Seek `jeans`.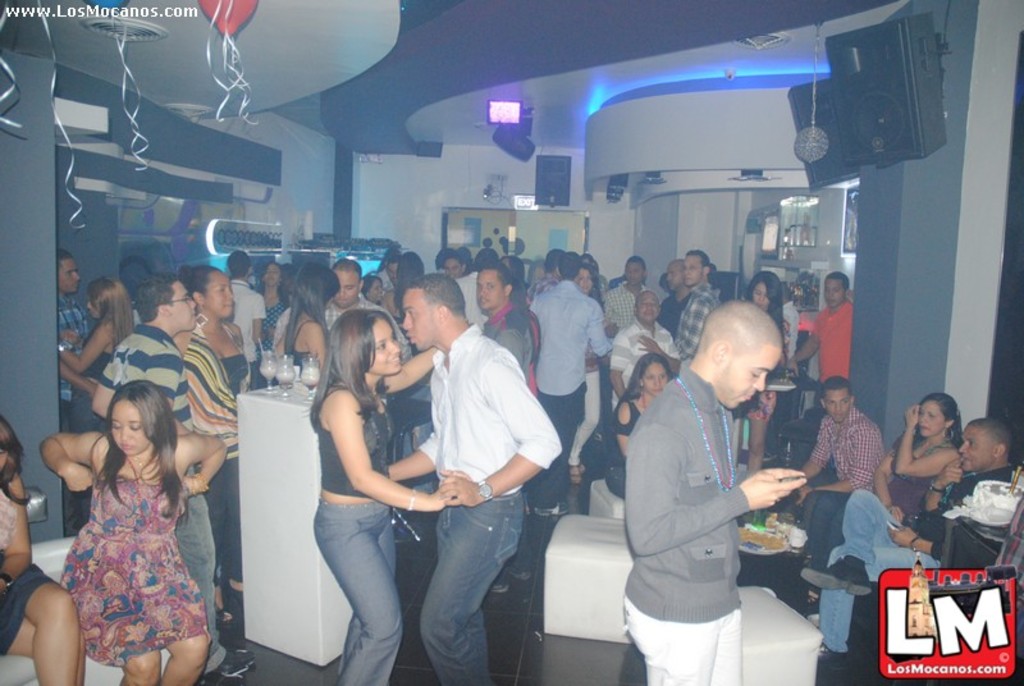
box=[815, 491, 859, 558].
